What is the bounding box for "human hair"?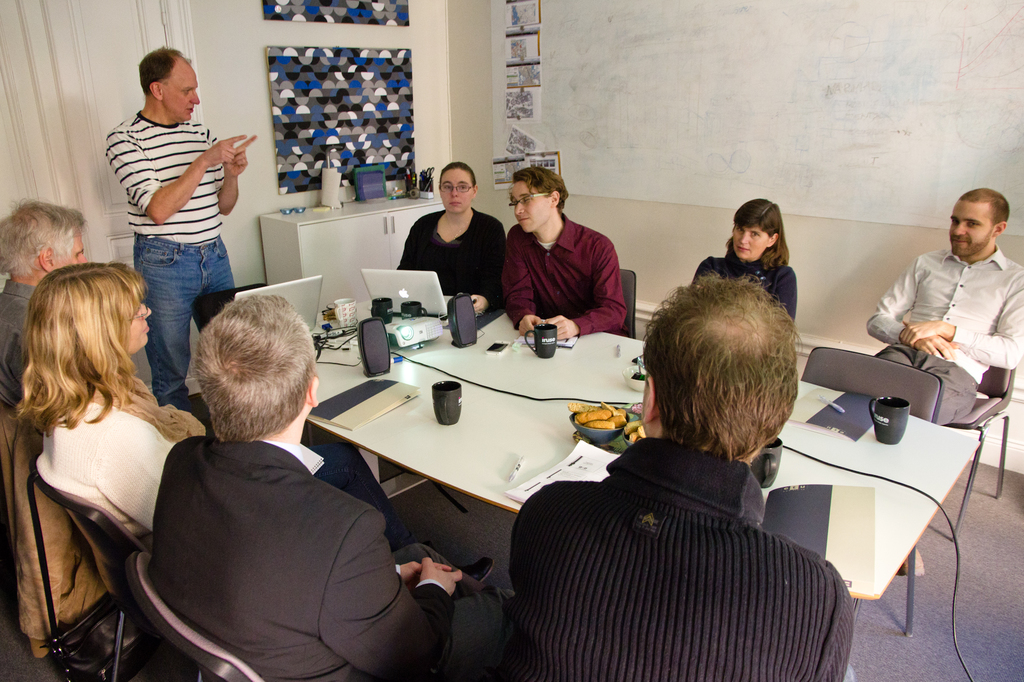
box=[442, 161, 478, 186].
